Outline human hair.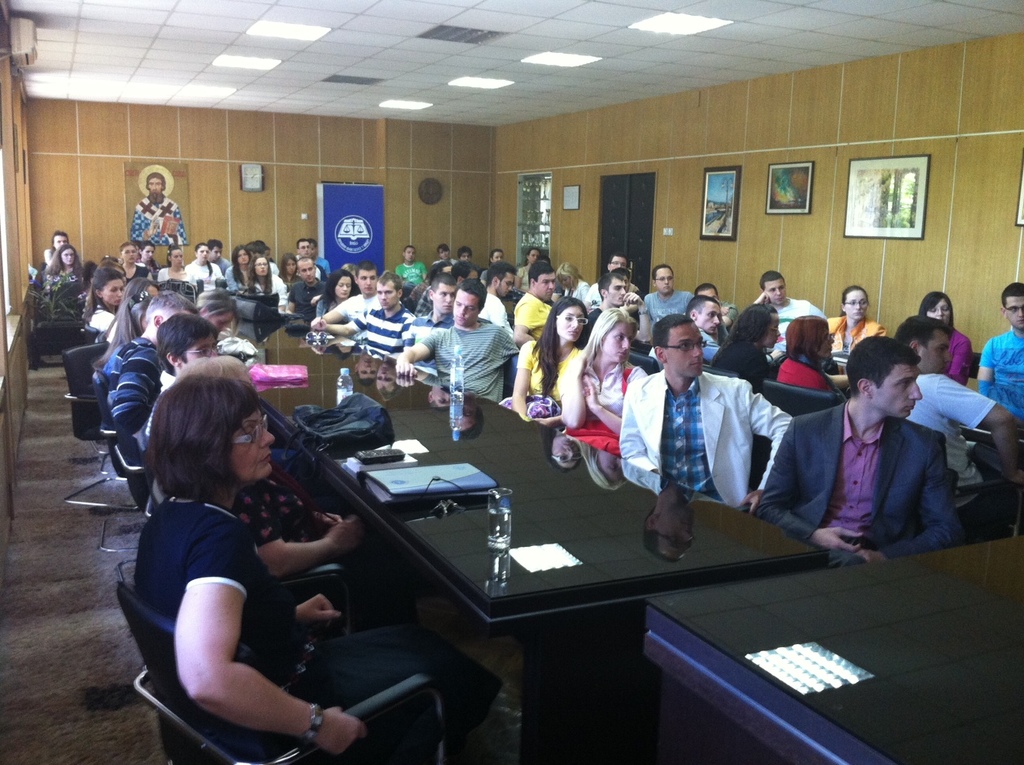
Outline: bbox(377, 273, 408, 292).
